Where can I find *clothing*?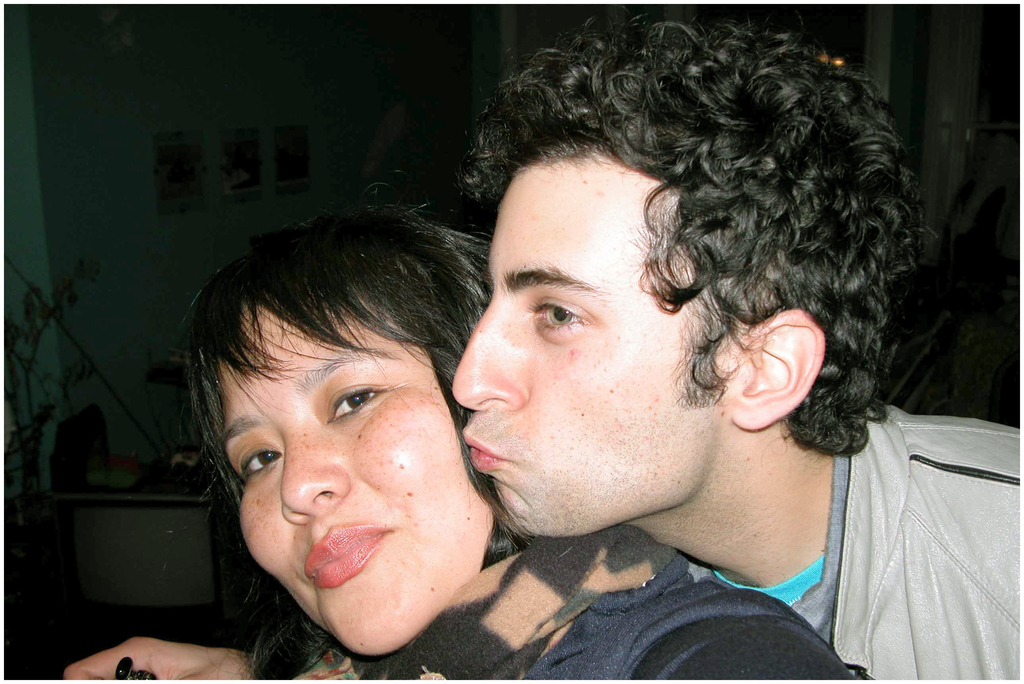
You can find it at (614, 358, 1019, 683).
